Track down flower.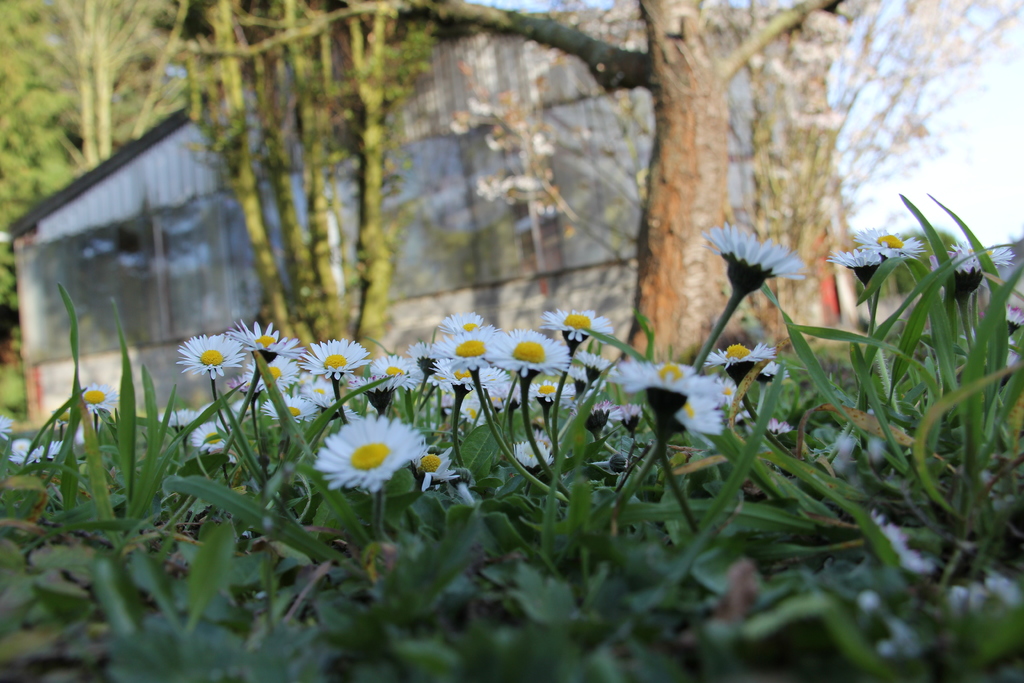
Tracked to pyautogui.locateOnScreen(862, 506, 934, 575).
